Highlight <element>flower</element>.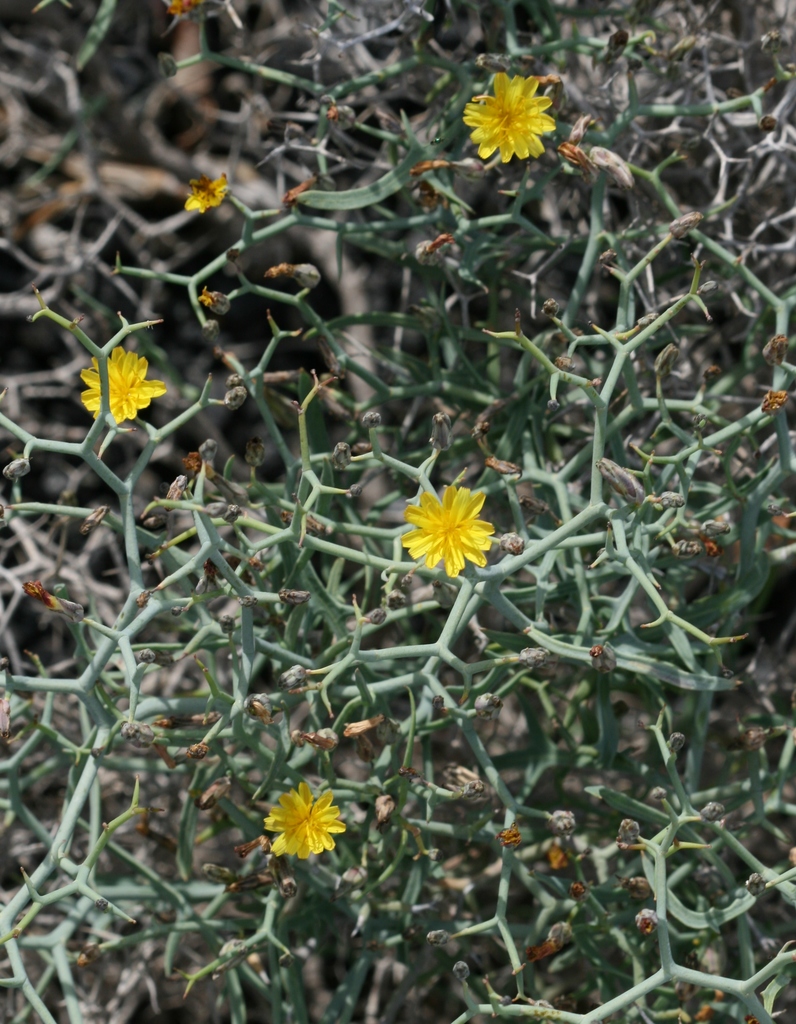
Highlighted region: bbox=[270, 776, 339, 861].
